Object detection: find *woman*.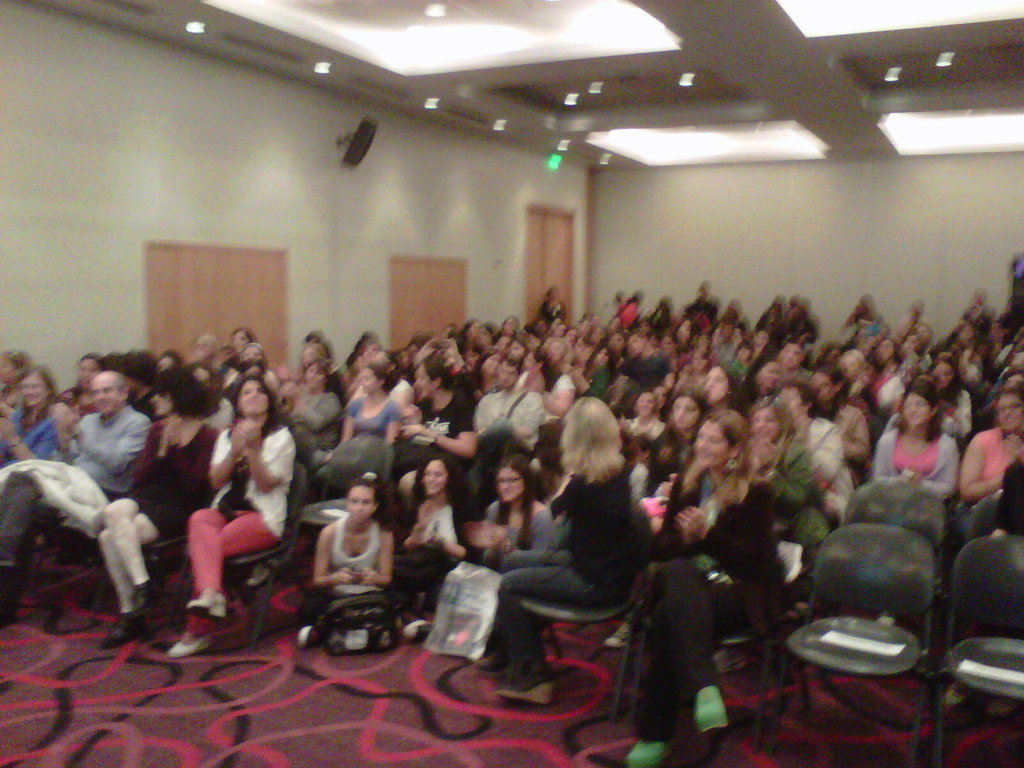
bbox=(781, 378, 856, 524).
